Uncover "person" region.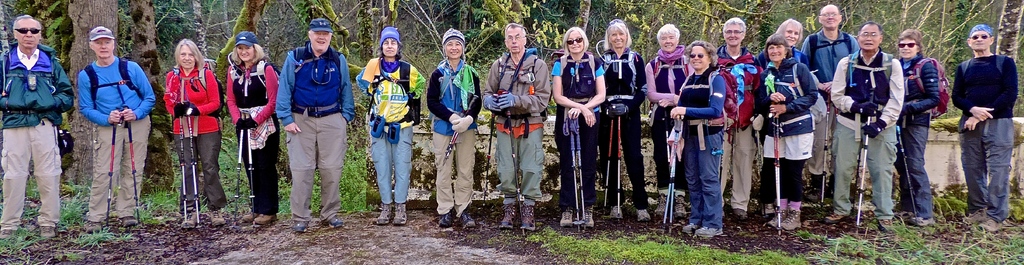
Uncovered: box=[427, 27, 478, 227].
